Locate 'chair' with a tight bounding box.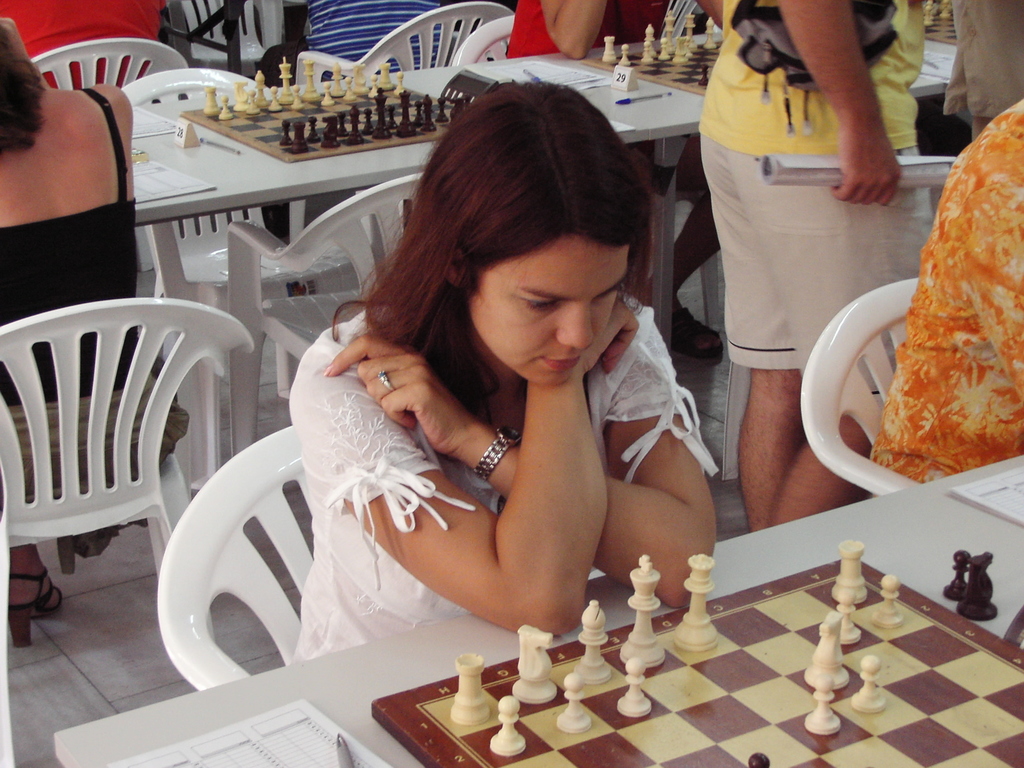
Rect(152, 428, 604, 691).
